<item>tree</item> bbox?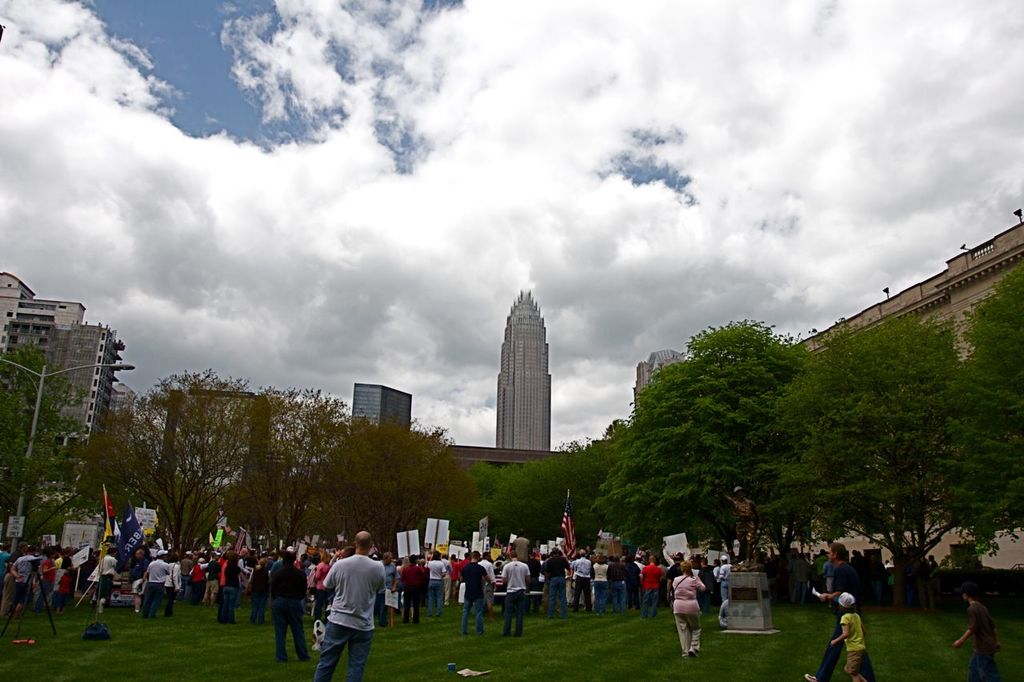
bbox=[966, 264, 1023, 563]
